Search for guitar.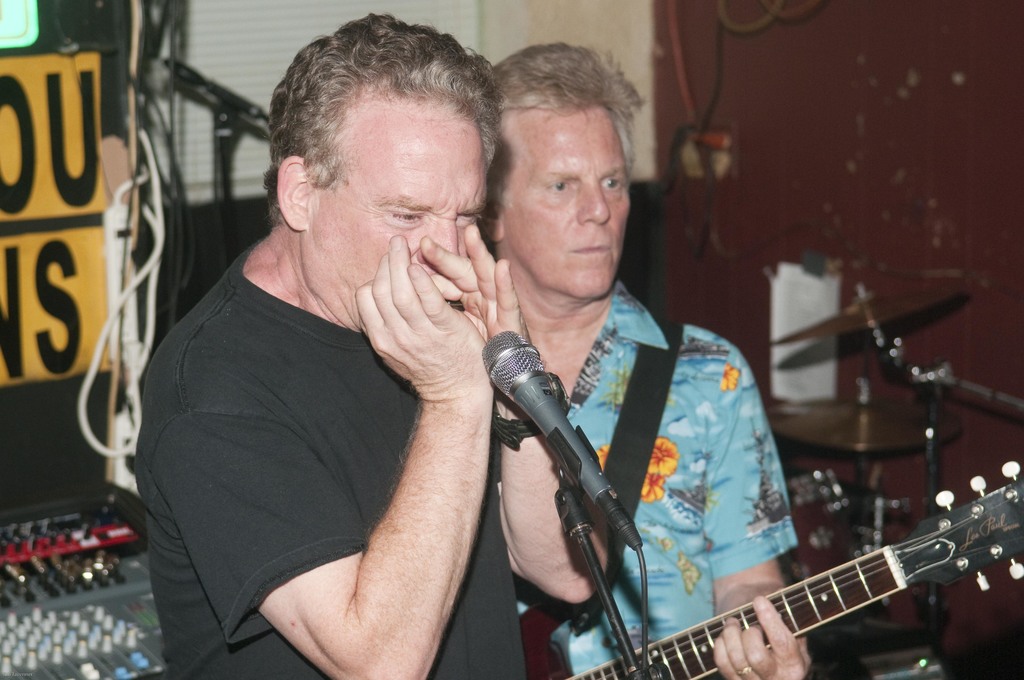
Found at (593, 459, 1023, 664).
